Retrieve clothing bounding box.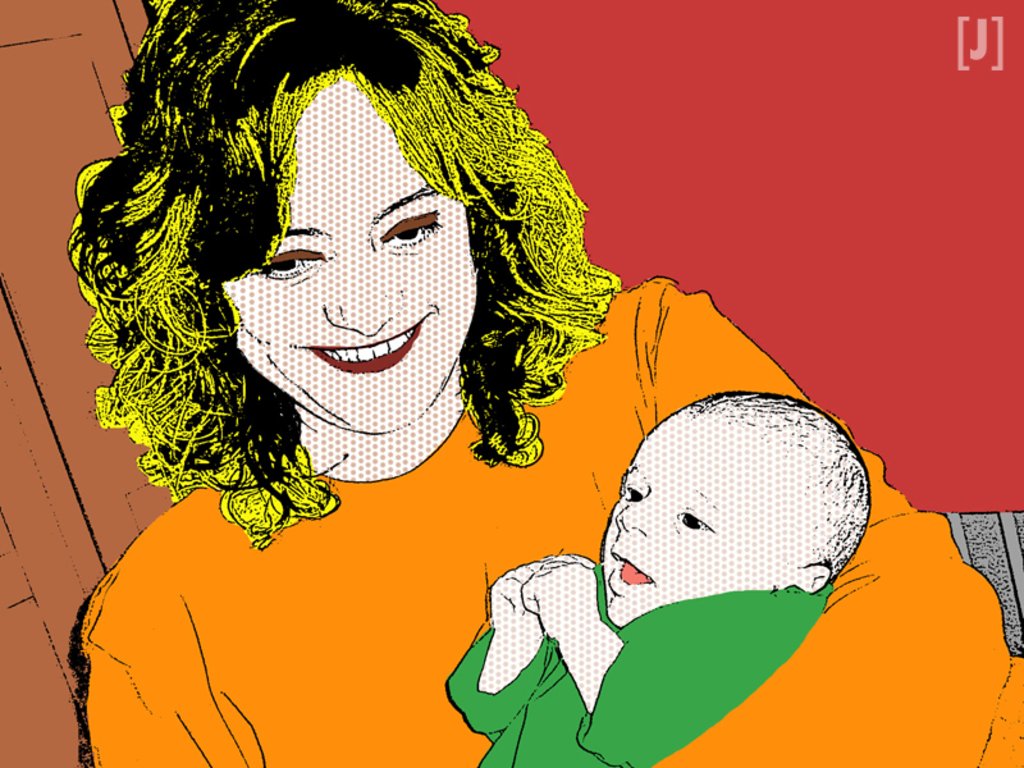
Bounding box: 83, 274, 1021, 767.
